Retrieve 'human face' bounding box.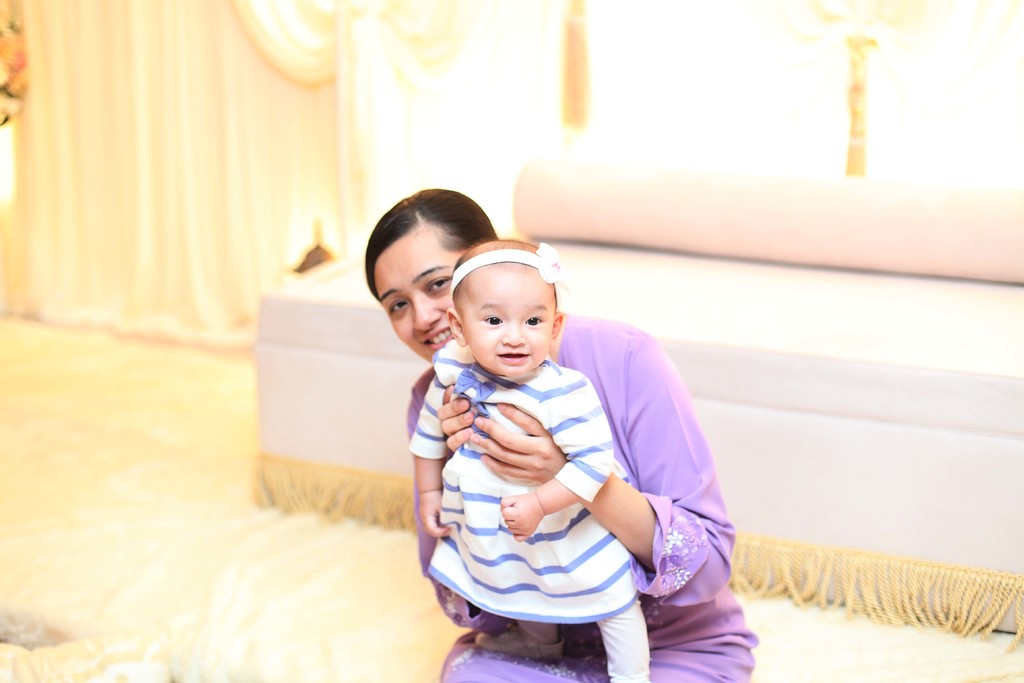
Bounding box: [x1=375, y1=234, x2=462, y2=358].
